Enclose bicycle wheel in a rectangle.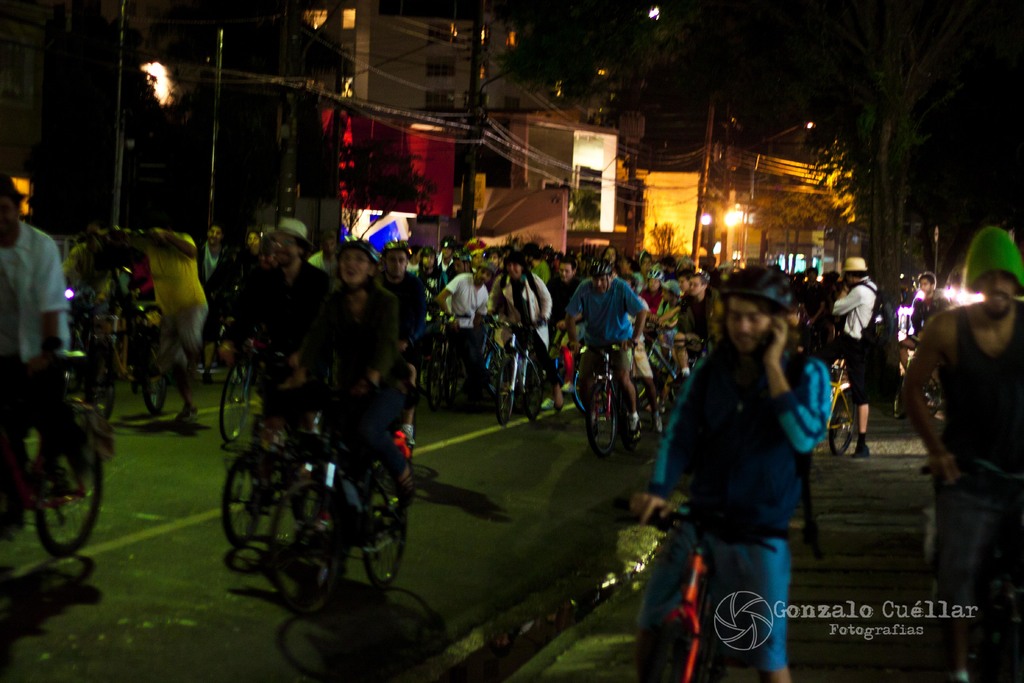
<box>140,341,169,413</box>.
